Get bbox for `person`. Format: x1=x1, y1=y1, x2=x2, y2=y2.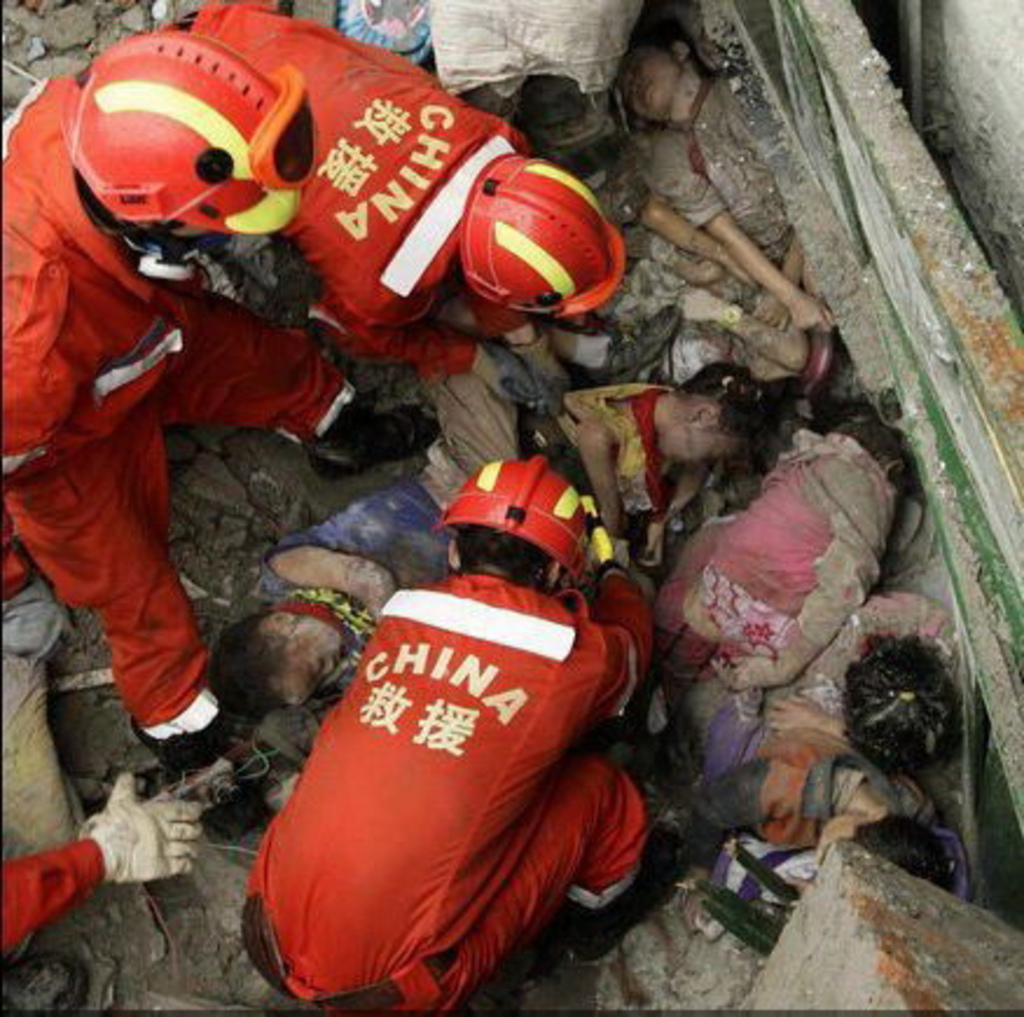
x1=608, y1=5, x2=832, y2=334.
